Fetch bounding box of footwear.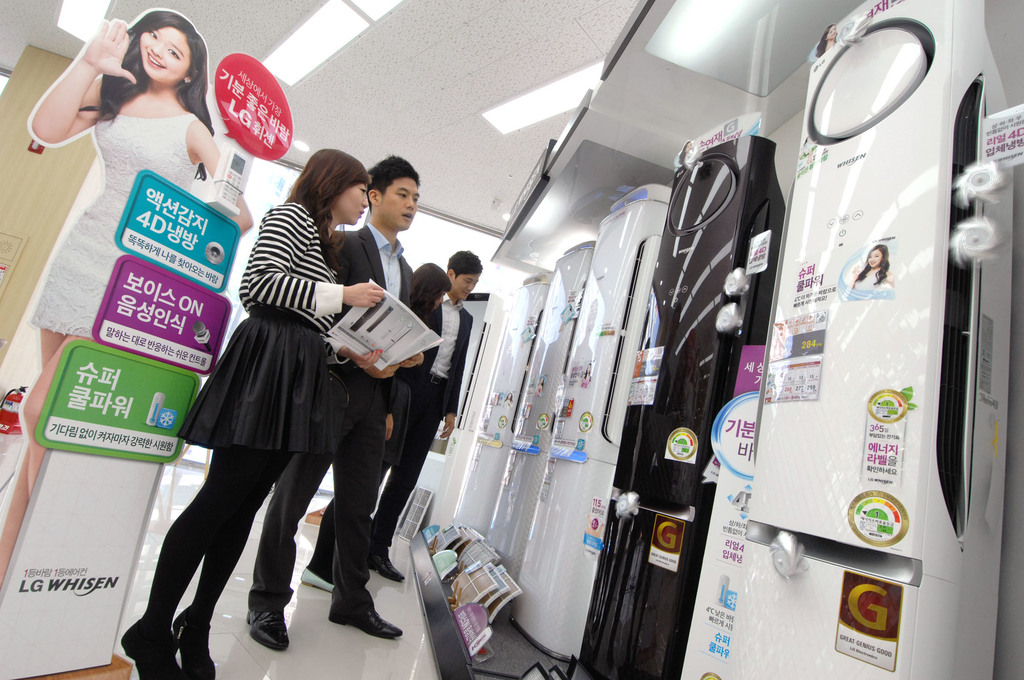
Bbox: detection(292, 558, 342, 592).
